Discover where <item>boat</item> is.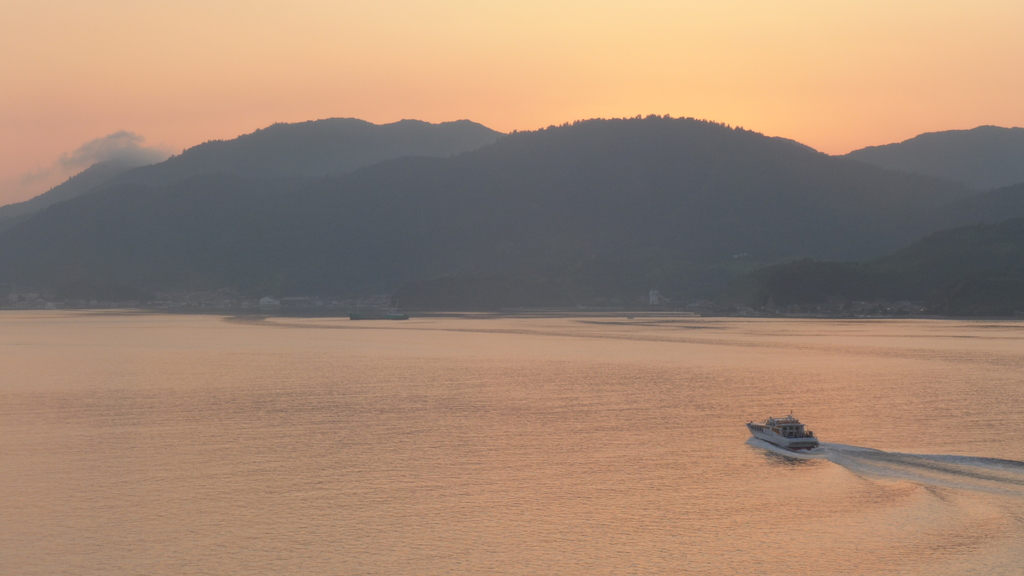
Discovered at bbox=(749, 403, 832, 451).
